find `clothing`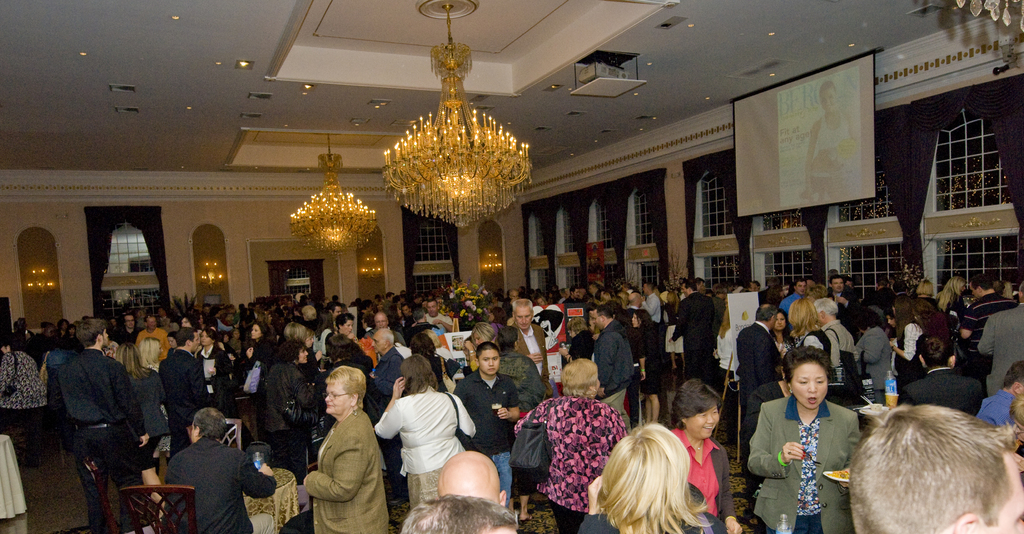
pyautogui.locateOnScreen(802, 329, 837, 384)
